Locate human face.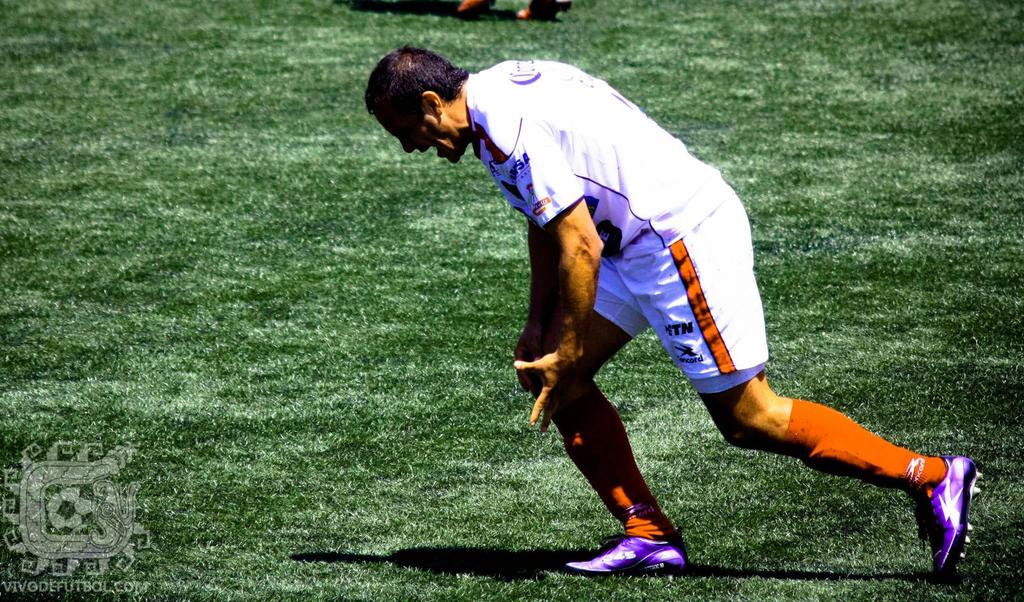
Bounding box: 379 112 463 163.
